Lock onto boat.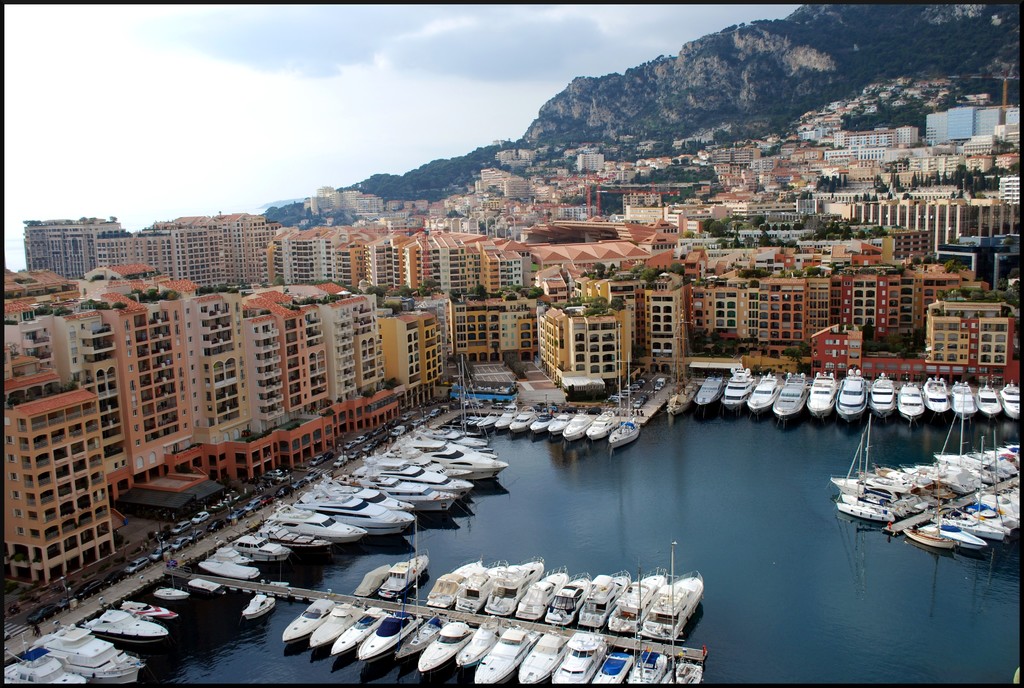
Locked: (x1=669, y1=658, x2=702, y2=685).
